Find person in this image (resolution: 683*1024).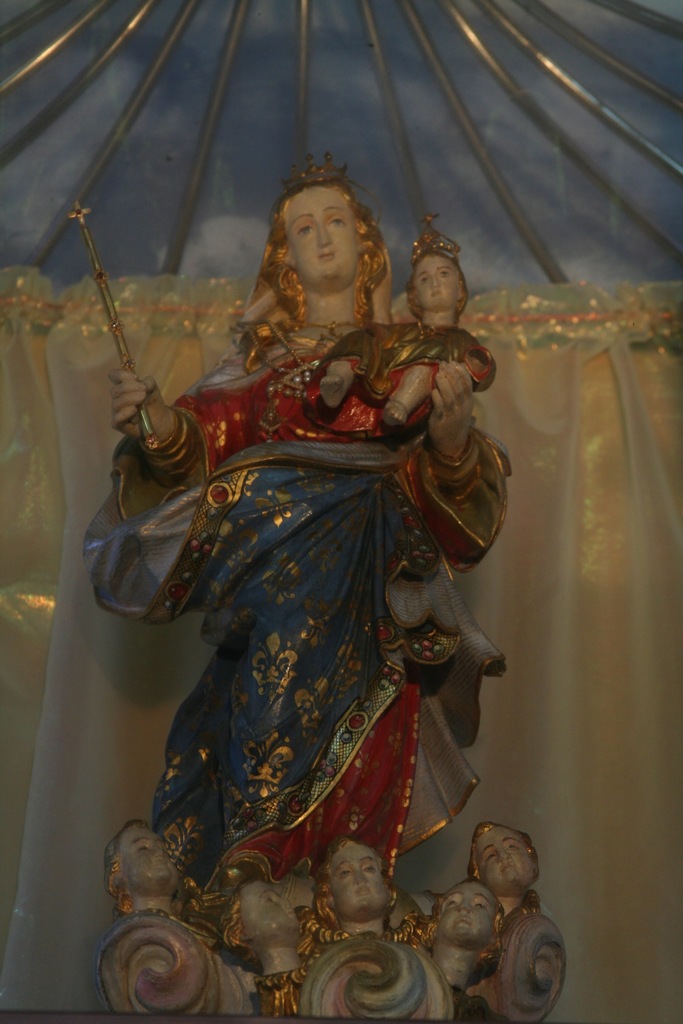
detection(128, 811, 256, 1012).
